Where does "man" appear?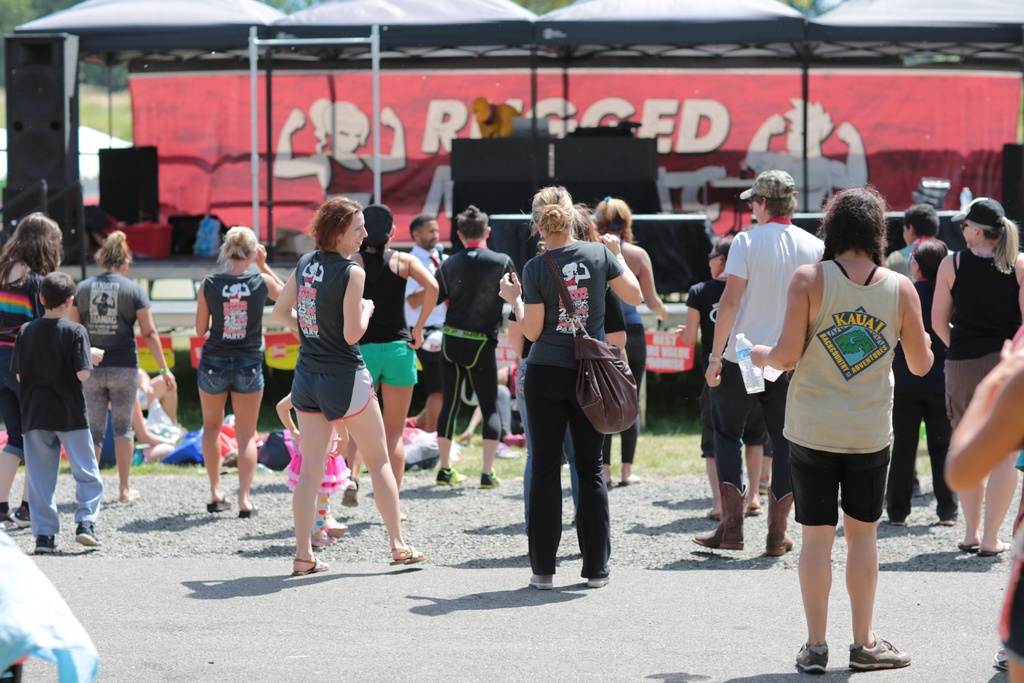
Appears at box=[718, 168, 836, 564].
